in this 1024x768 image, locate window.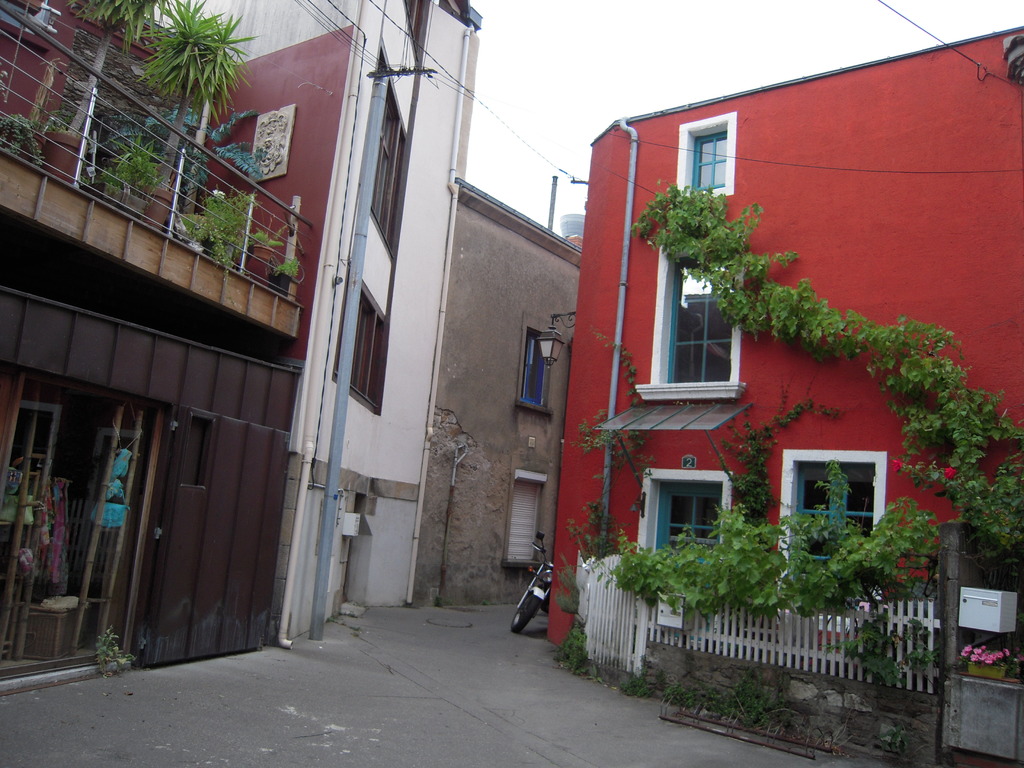
Bounding box: {"x1": 523, "y1": 326, "x2": 555, "y2": 409}.
